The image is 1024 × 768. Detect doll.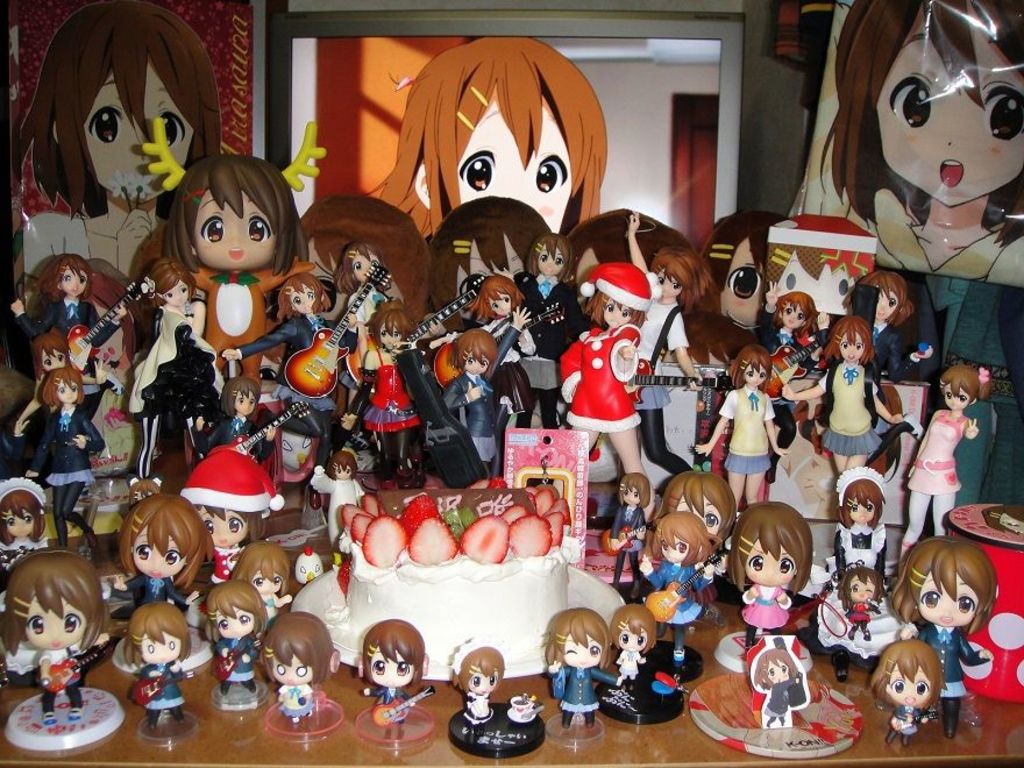
Detection: l=261, t=611, r=340, b=712.
